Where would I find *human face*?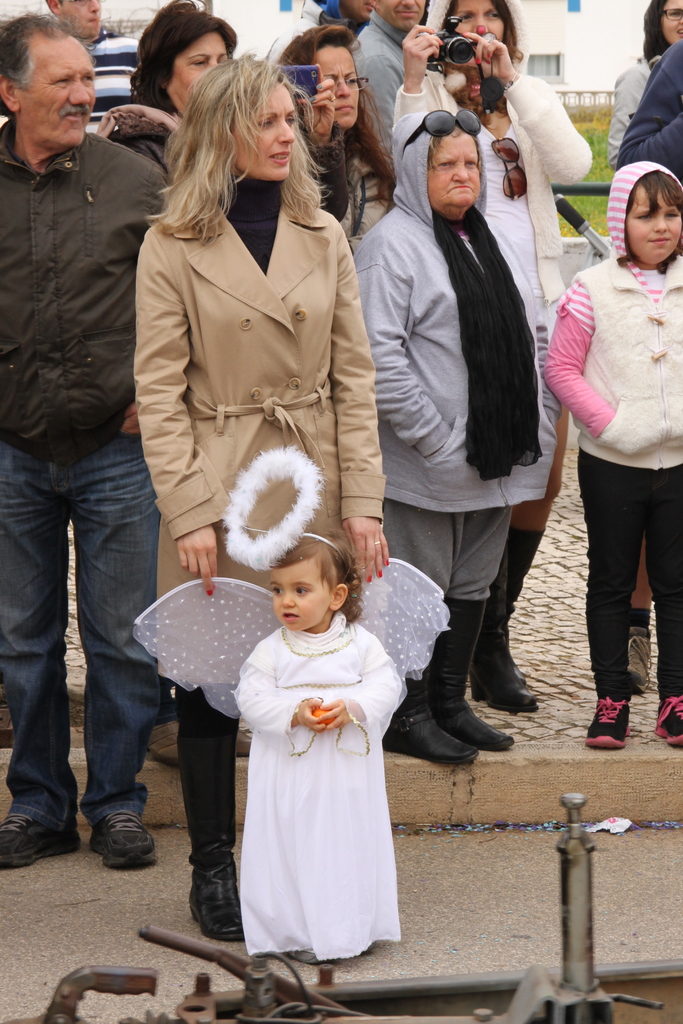
At pyautogui.locateOnScreen(660, 0, 682, 43).
